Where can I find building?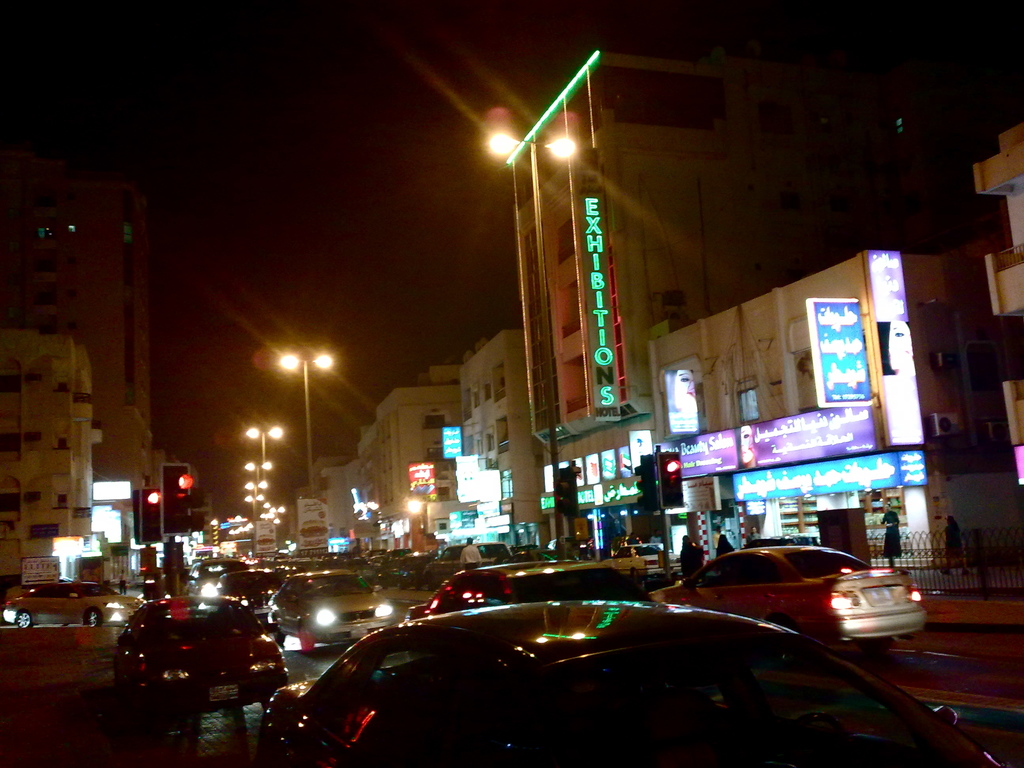
You can find it at bbox(972, 117, 1023, 498).
